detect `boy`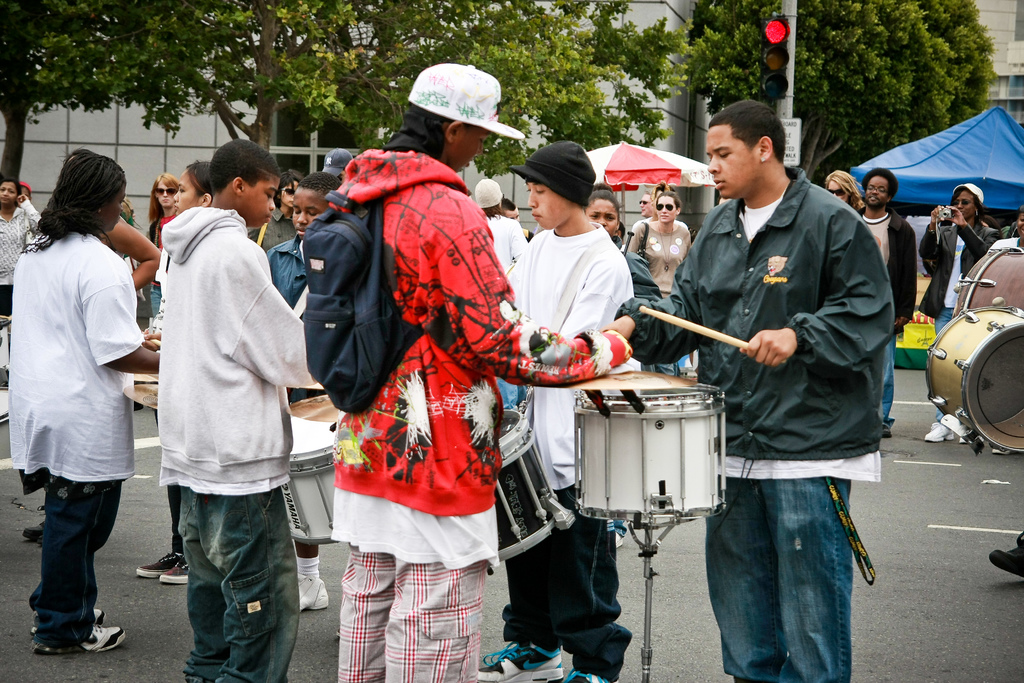
157 140 335 682
